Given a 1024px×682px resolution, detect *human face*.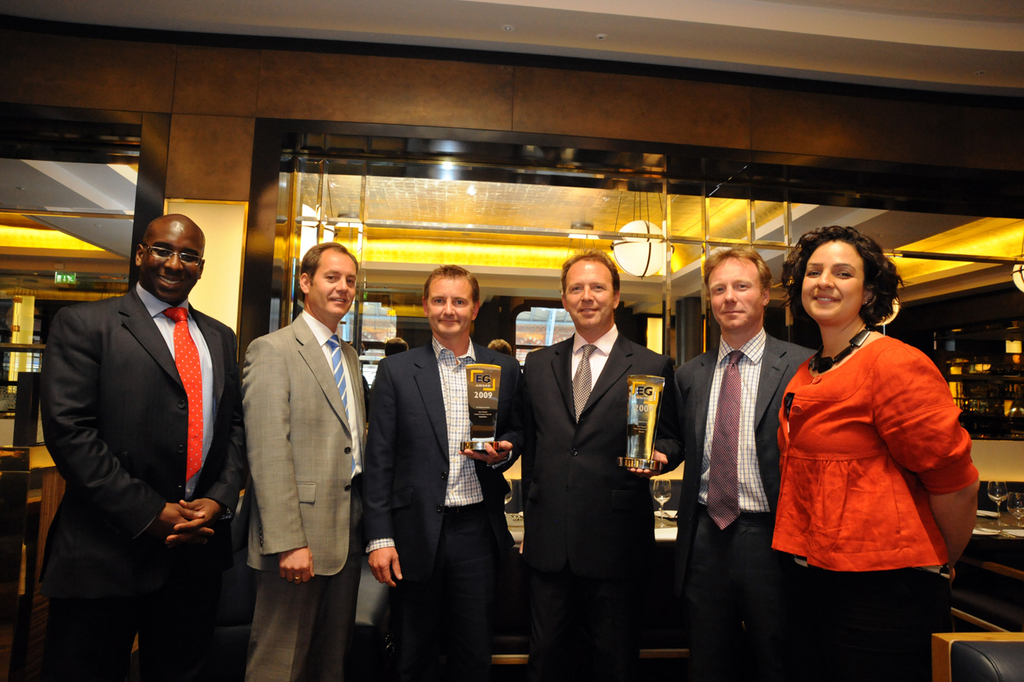
select_region(425, 272, 476, 334).
